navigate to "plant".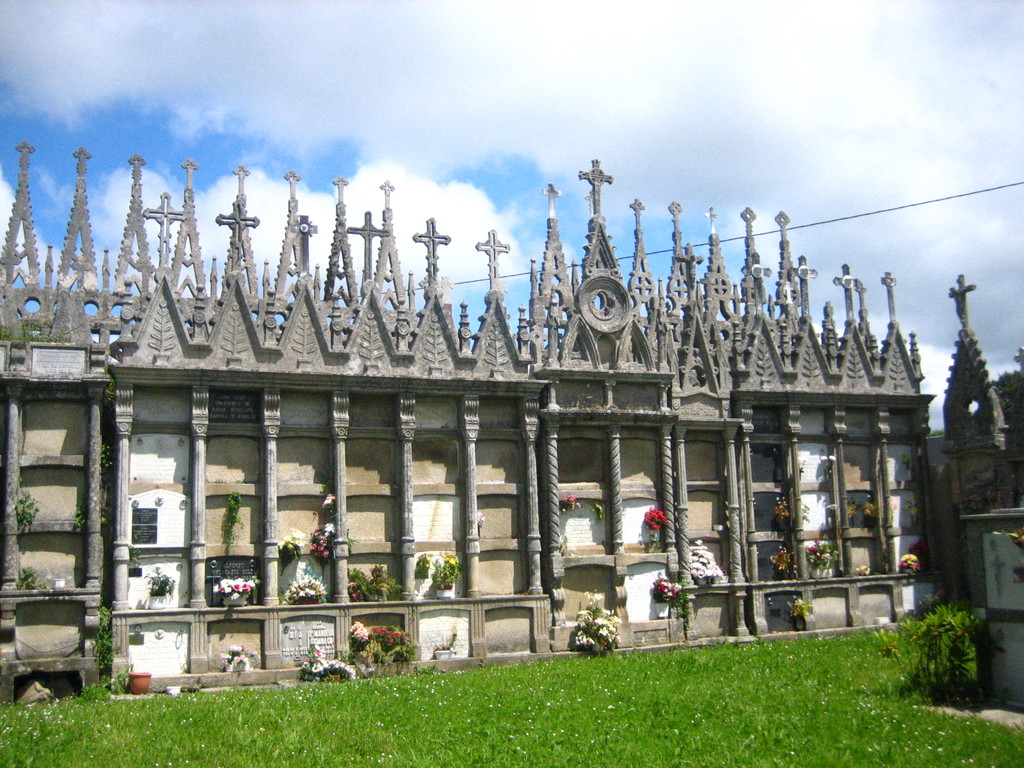
Navigation target: x1=280, y1=569, x2=325, y2=602.
